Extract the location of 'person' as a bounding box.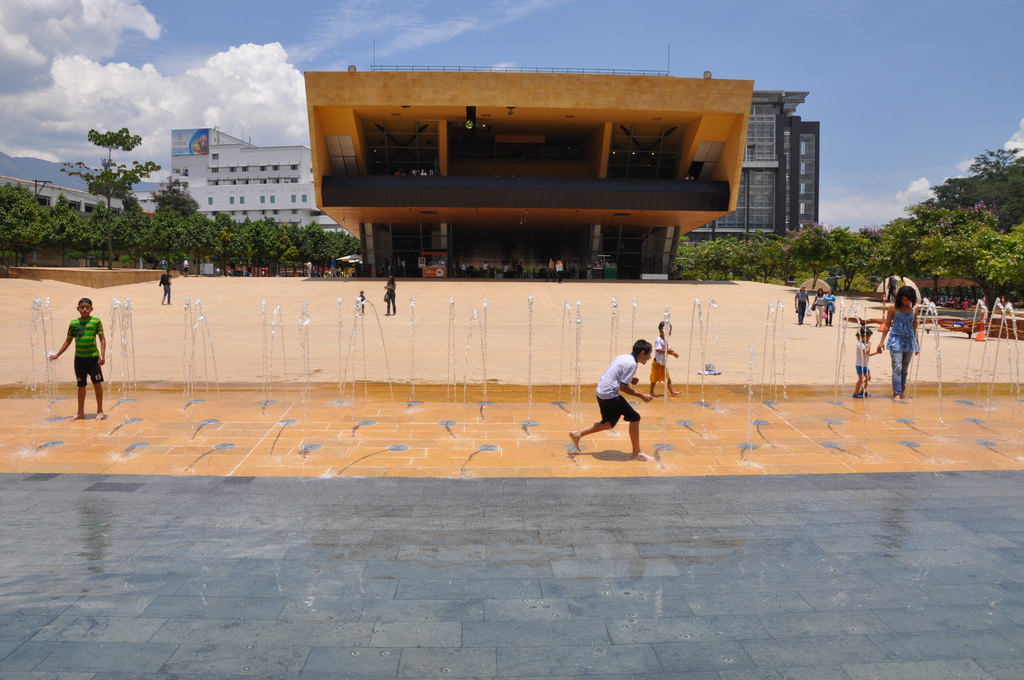
x1=851, y1=325, x2=881, y2=400.
